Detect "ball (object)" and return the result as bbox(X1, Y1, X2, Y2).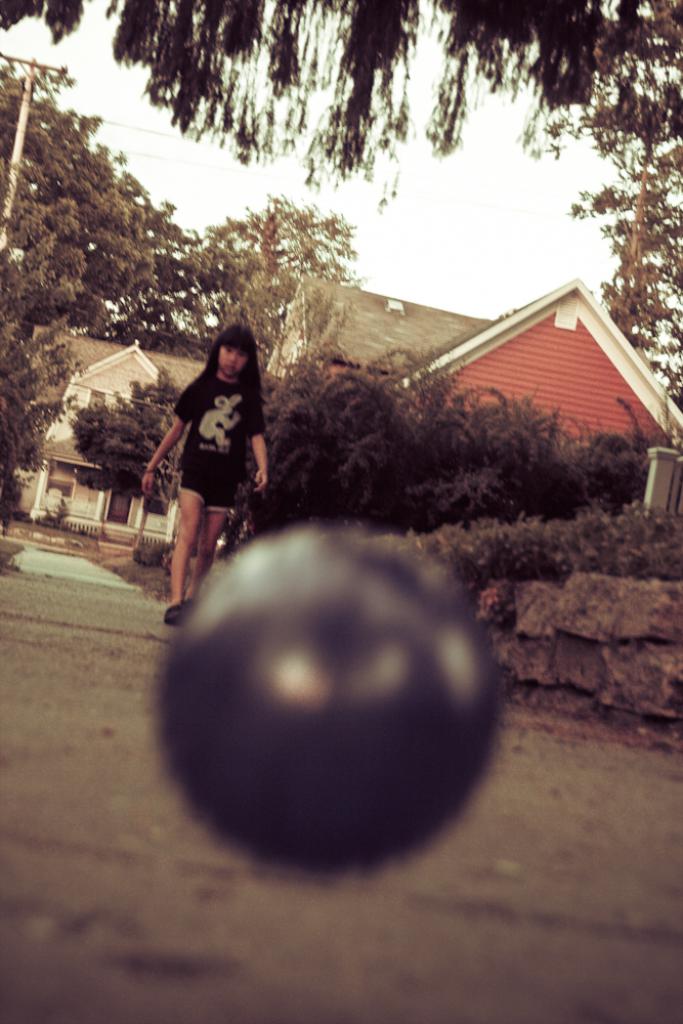
bbox(154, 528, 503, 882).
